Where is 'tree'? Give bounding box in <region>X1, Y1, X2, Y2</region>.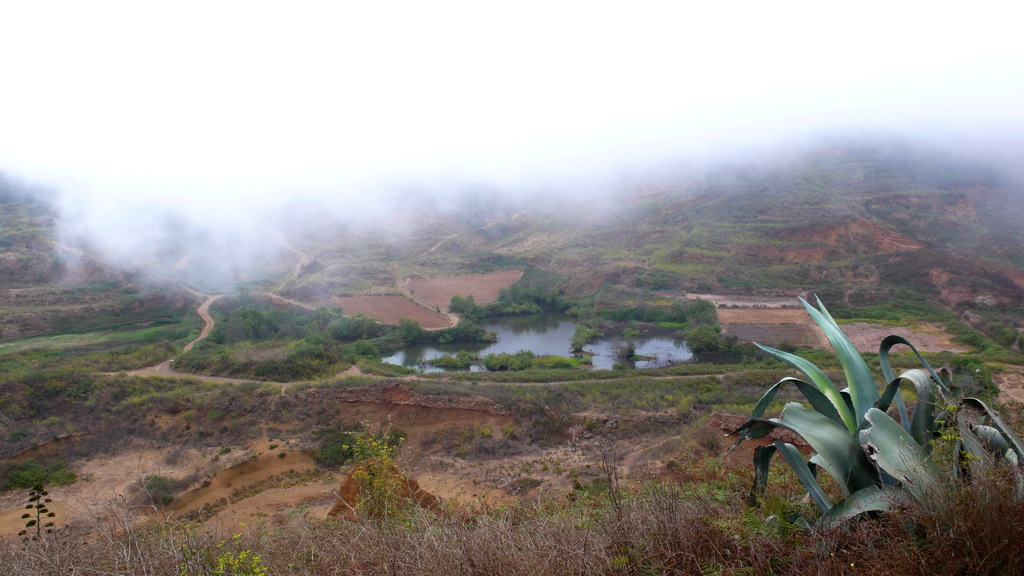
<region>730, 298, 1023, 549</region>.
